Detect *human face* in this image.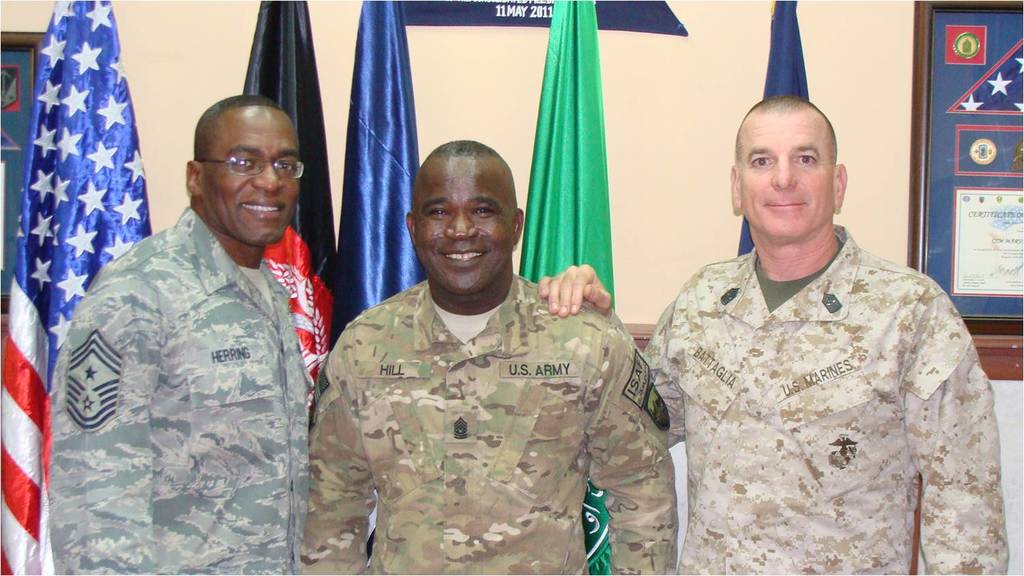
Detection: 204, 108, 305, 251.
